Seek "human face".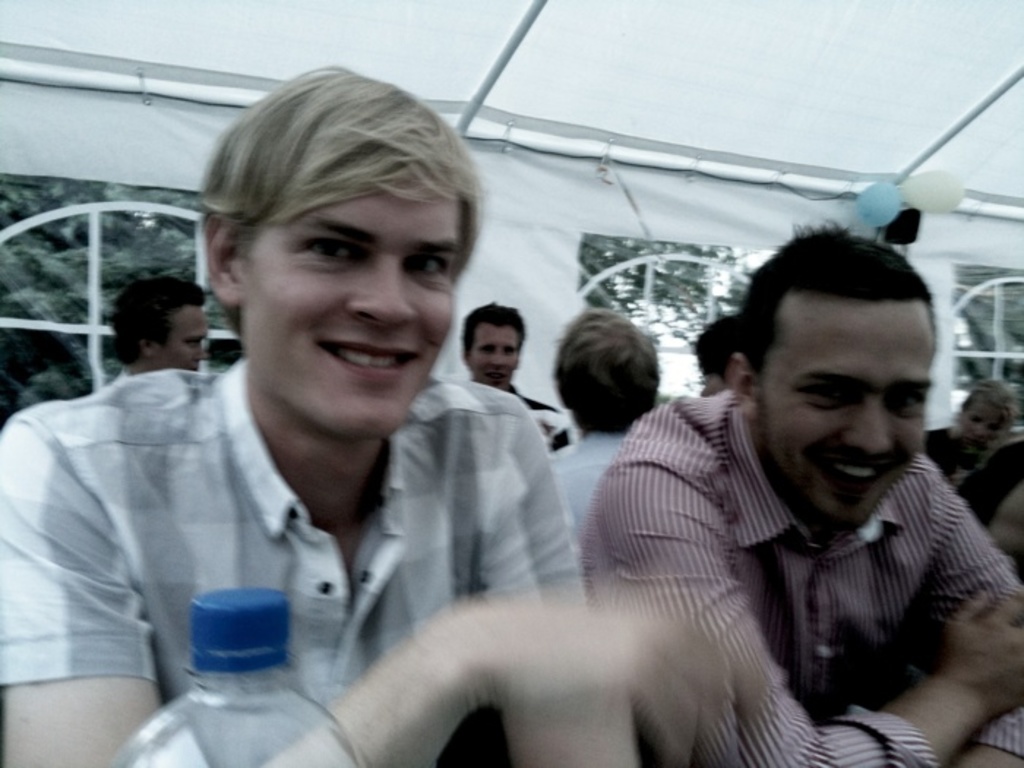
{"left": 470, "top": 326, "right": 521, "bottom": 386}.
